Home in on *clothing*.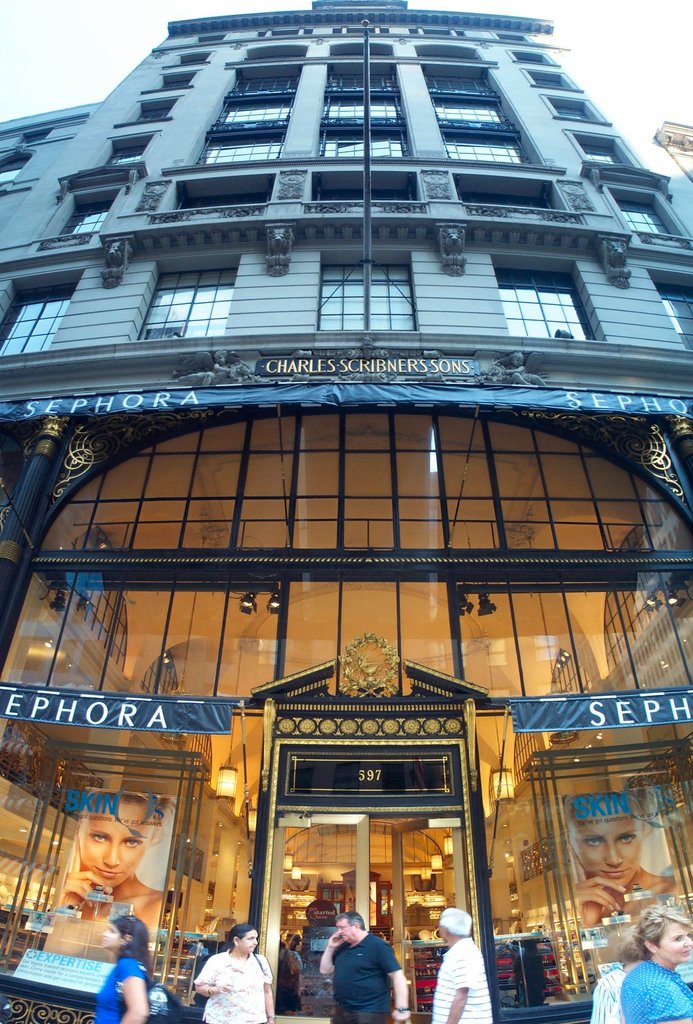
Homed in at {"left": 100, "top": 961, "right": 154, "bottom": 1023}.
